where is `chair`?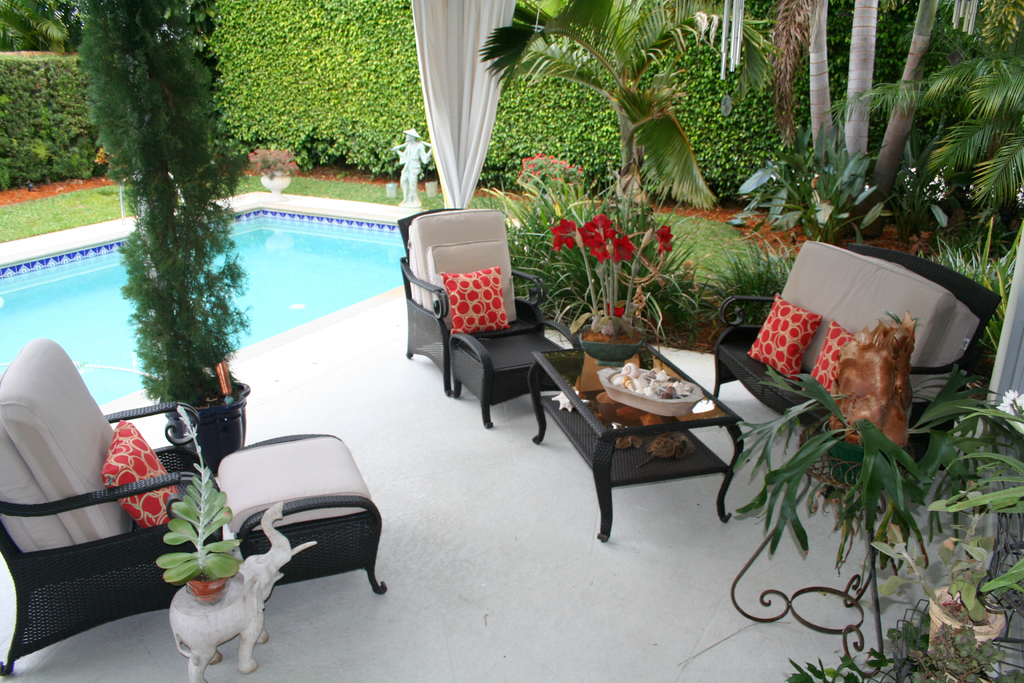
(396, 208, 582, 429).
